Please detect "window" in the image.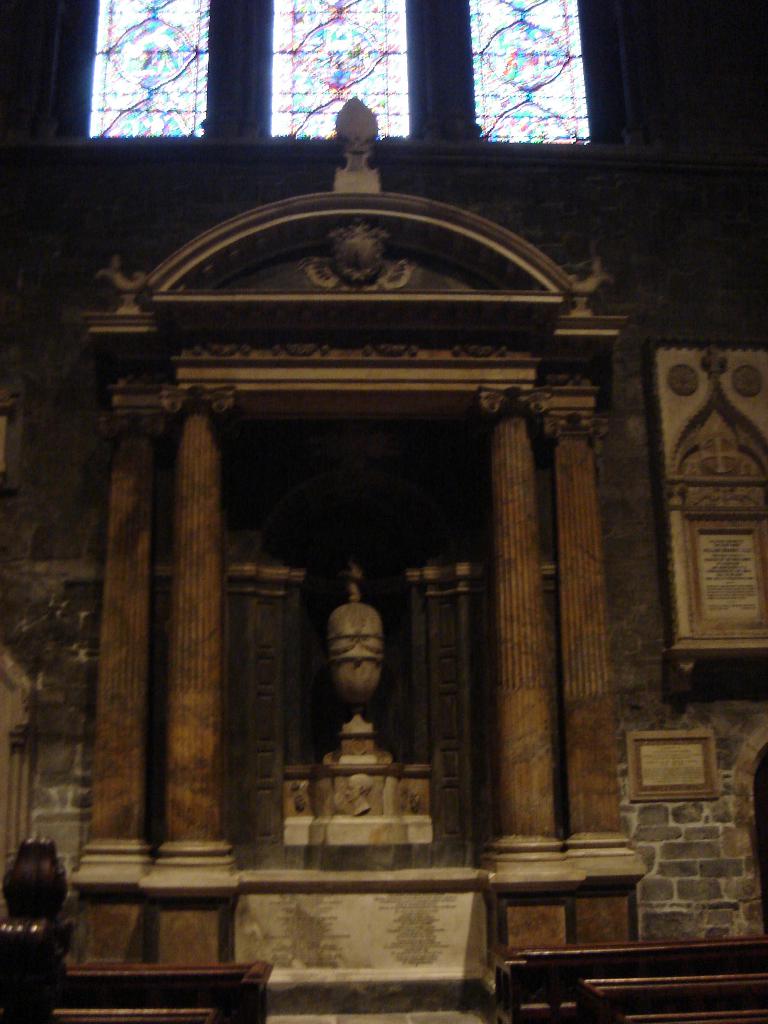
<box>82,0,209,138</box>.
